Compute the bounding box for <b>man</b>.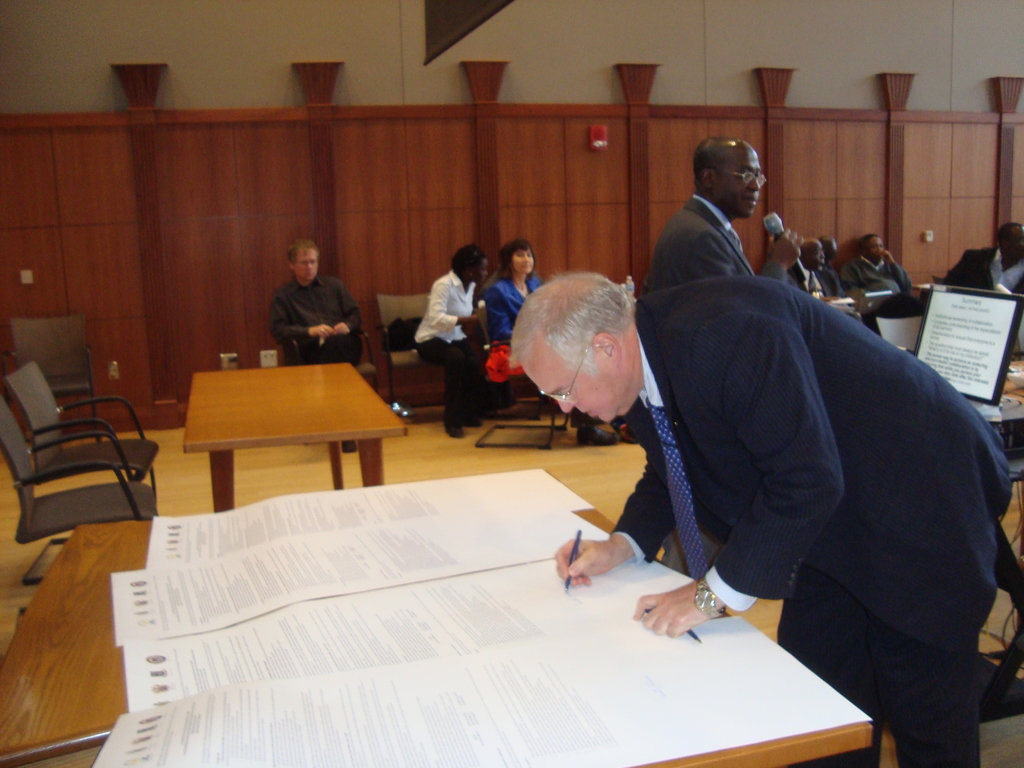
l=266, t=232, r=361, b=458.
